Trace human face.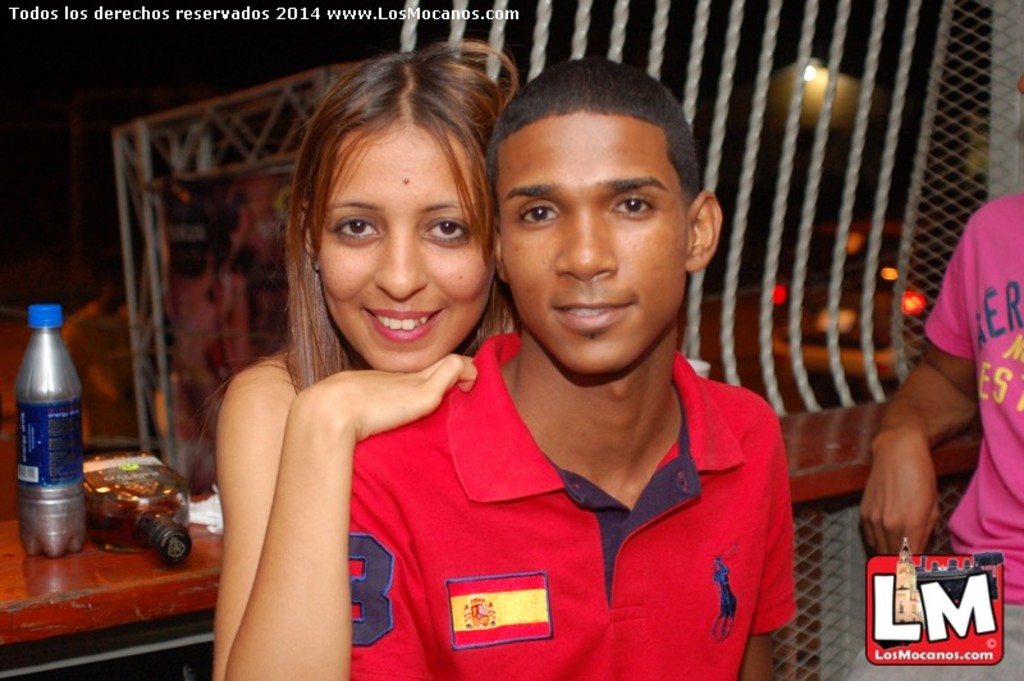
Traced to <box>503,116,692,389</box>.
